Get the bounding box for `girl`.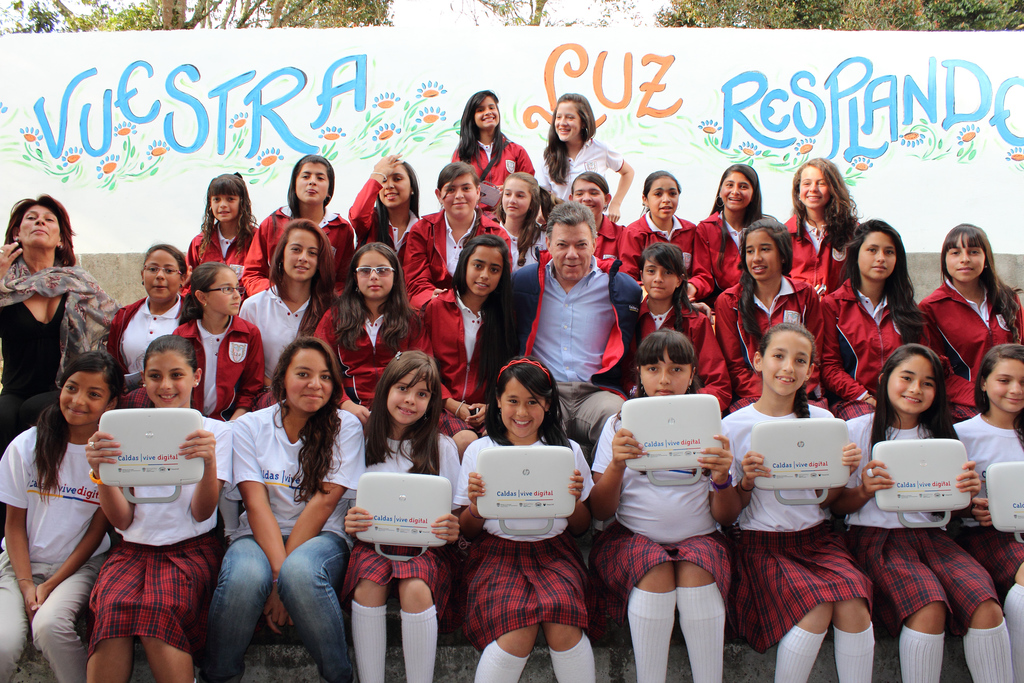
321,238,465,461.
